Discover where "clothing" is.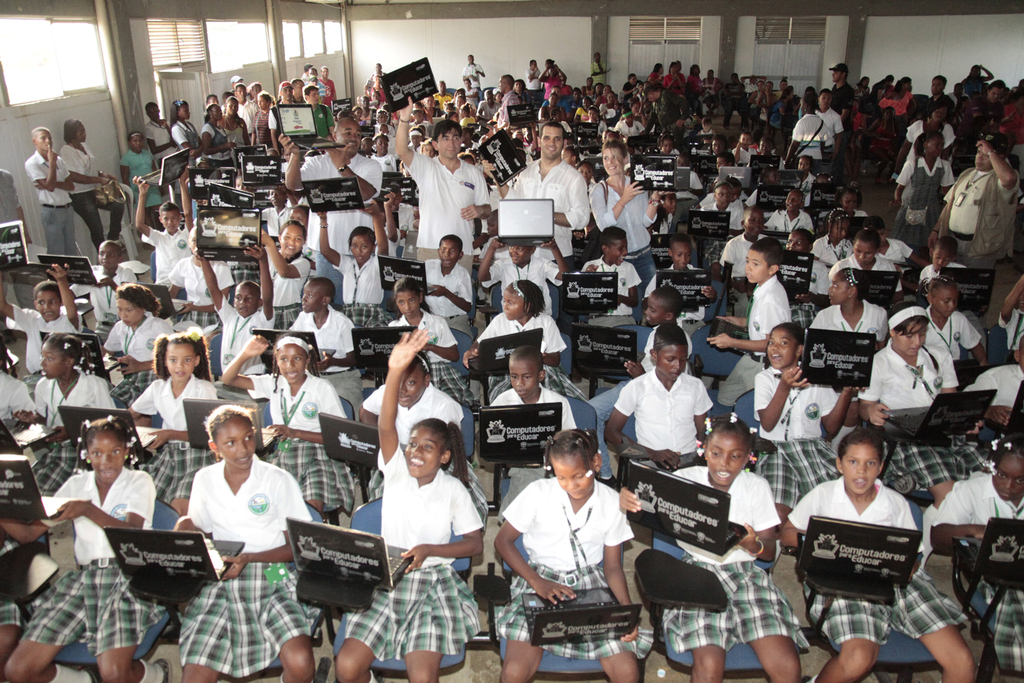
Discovered at (339,441,477,662).
